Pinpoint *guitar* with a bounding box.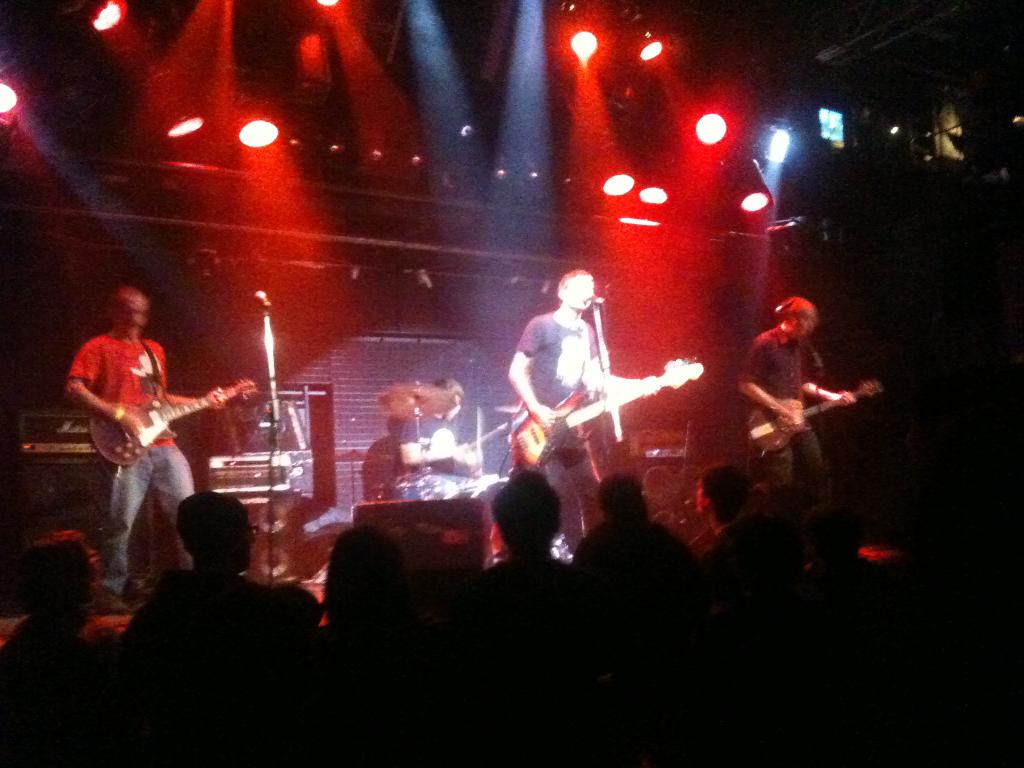
45/363/266/481.
